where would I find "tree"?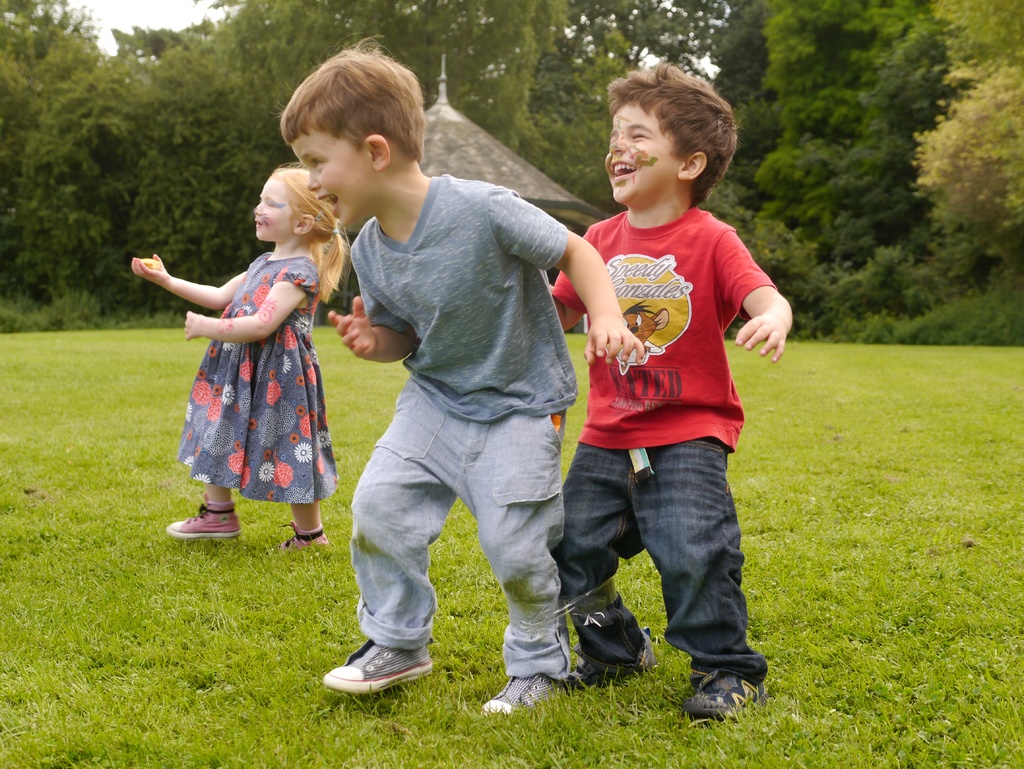
At Rect(706, 0, 959, 337).
